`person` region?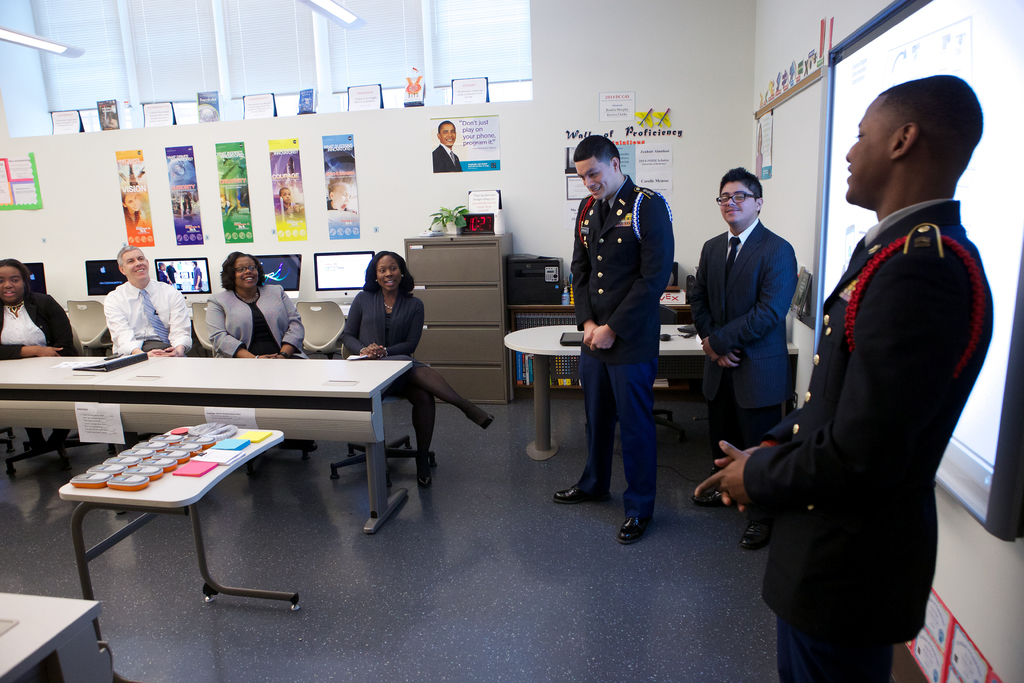
(left=434, top=117, right=460, bottom=173)
